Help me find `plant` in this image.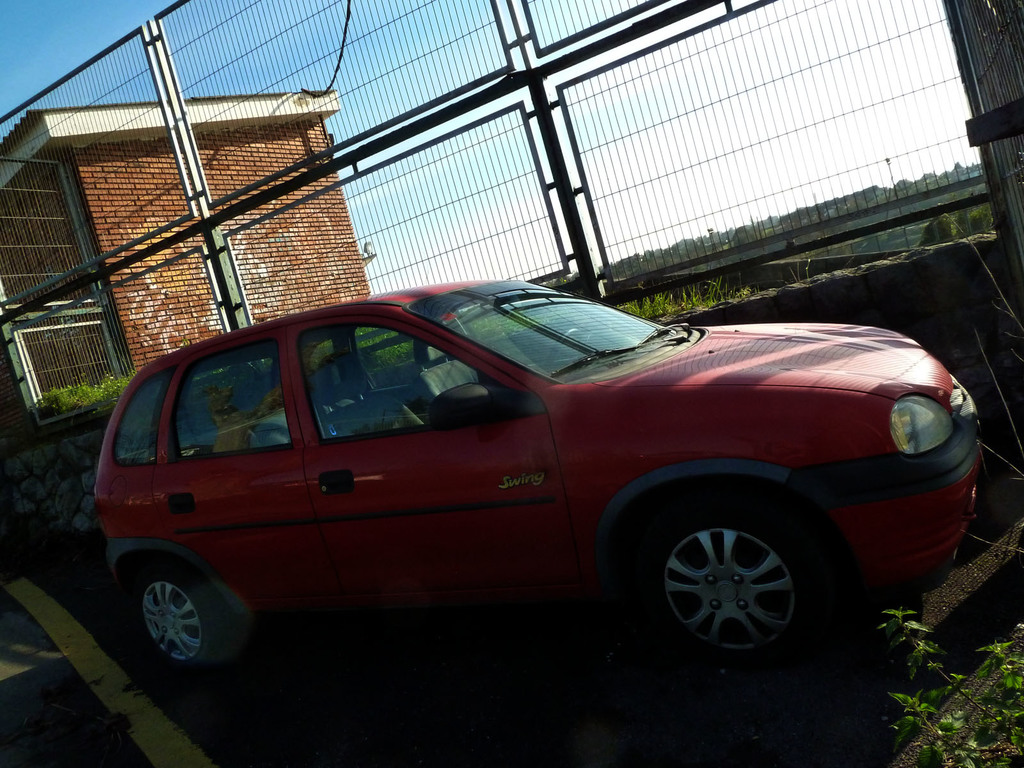
Found it: {"left": 843, "top": 582, "right": 1000, "bottom": 744}.
